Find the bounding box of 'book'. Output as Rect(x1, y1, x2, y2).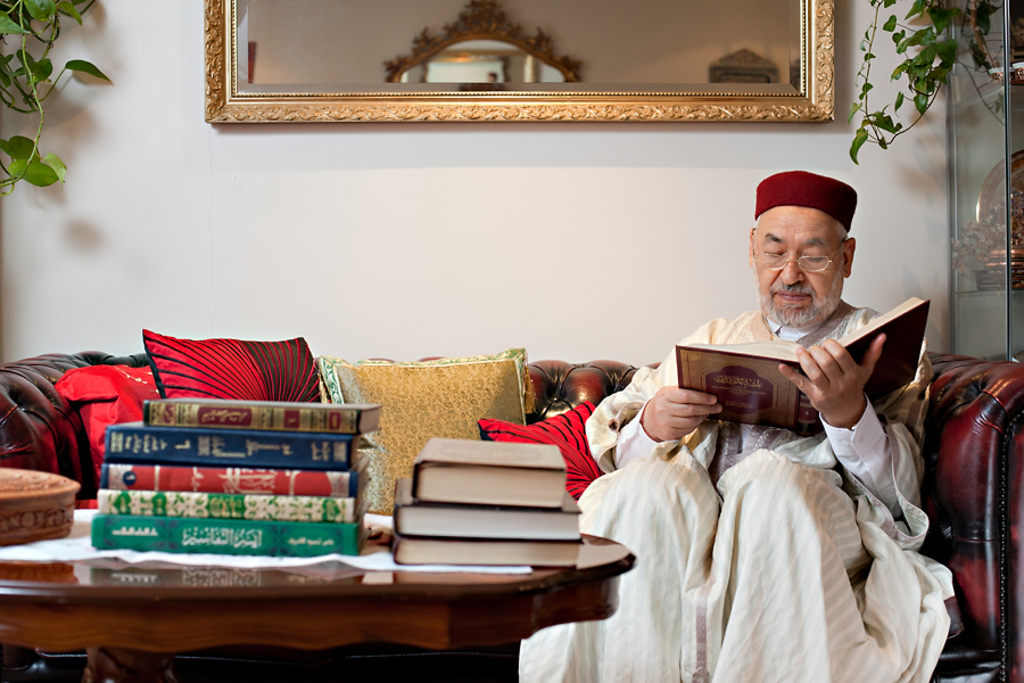
Rect(97, 502, 365, 522).
